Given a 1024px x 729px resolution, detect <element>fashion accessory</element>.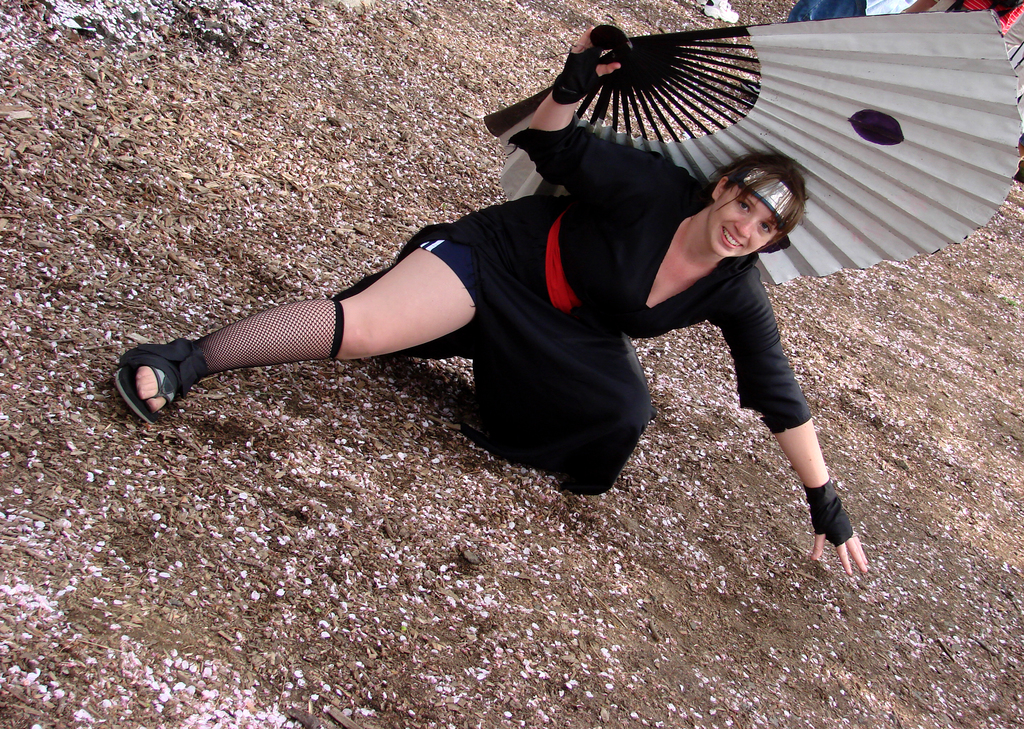
bbox(486, 4, 1023, 291).
